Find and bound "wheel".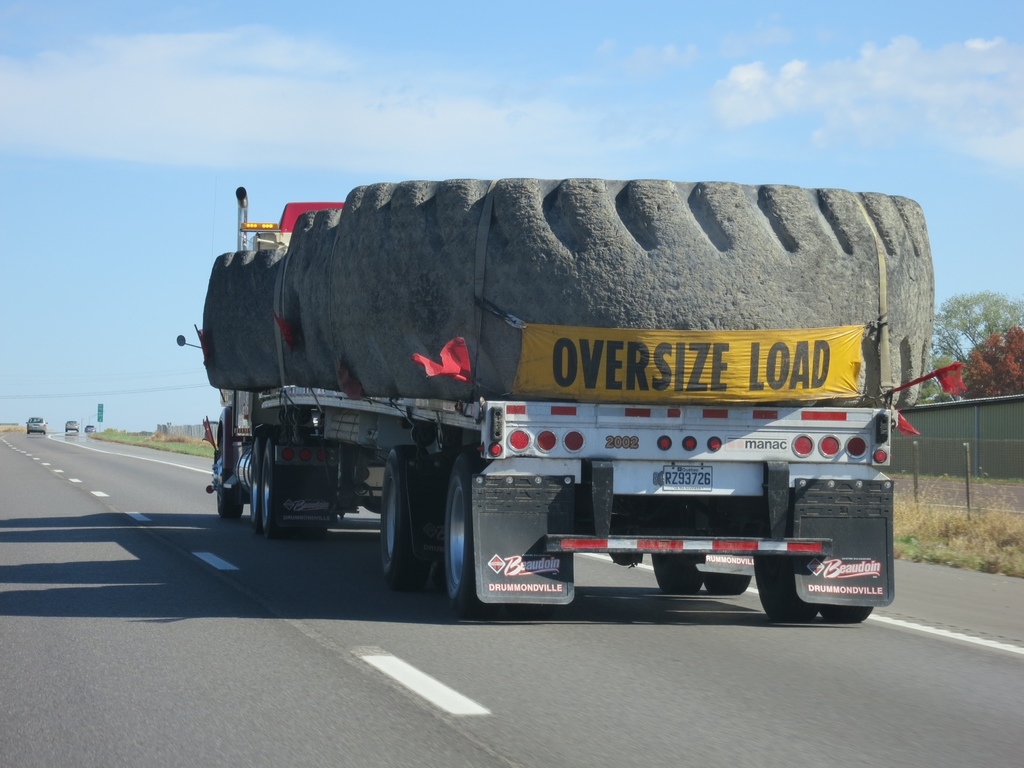
Bound: 708:572:748:593.
